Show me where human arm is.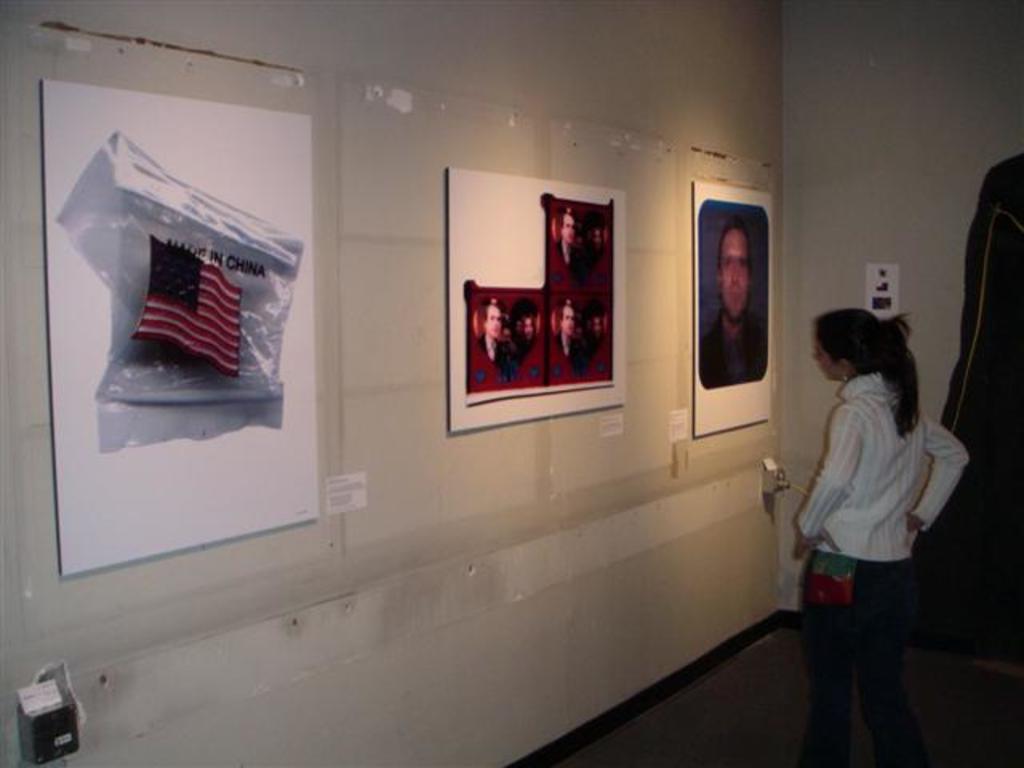
human arm is at bbox(802, 405, 862, 552).
